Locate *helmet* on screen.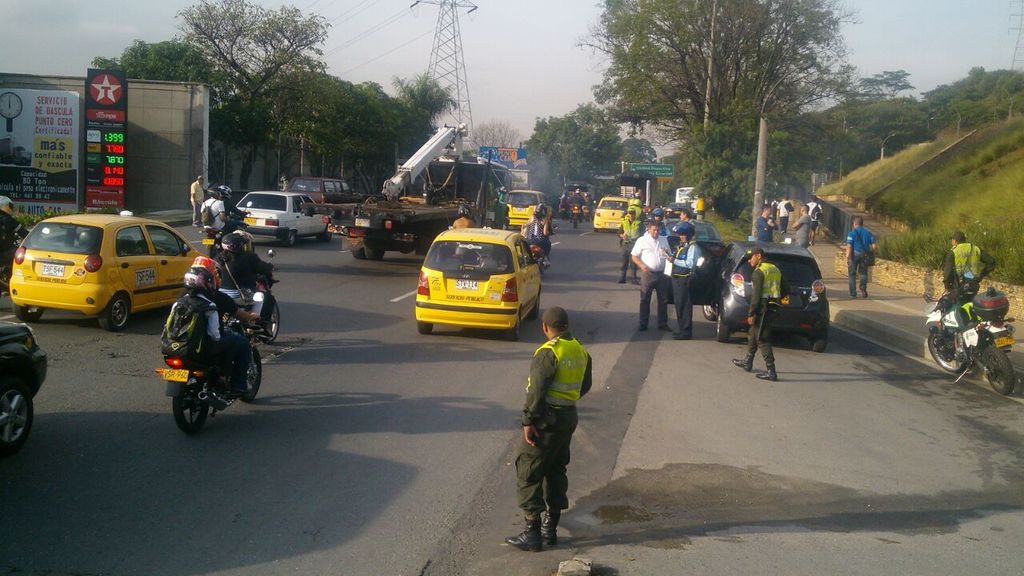
On screen at [x1=572, y1=187, x2=585, y2=195].
